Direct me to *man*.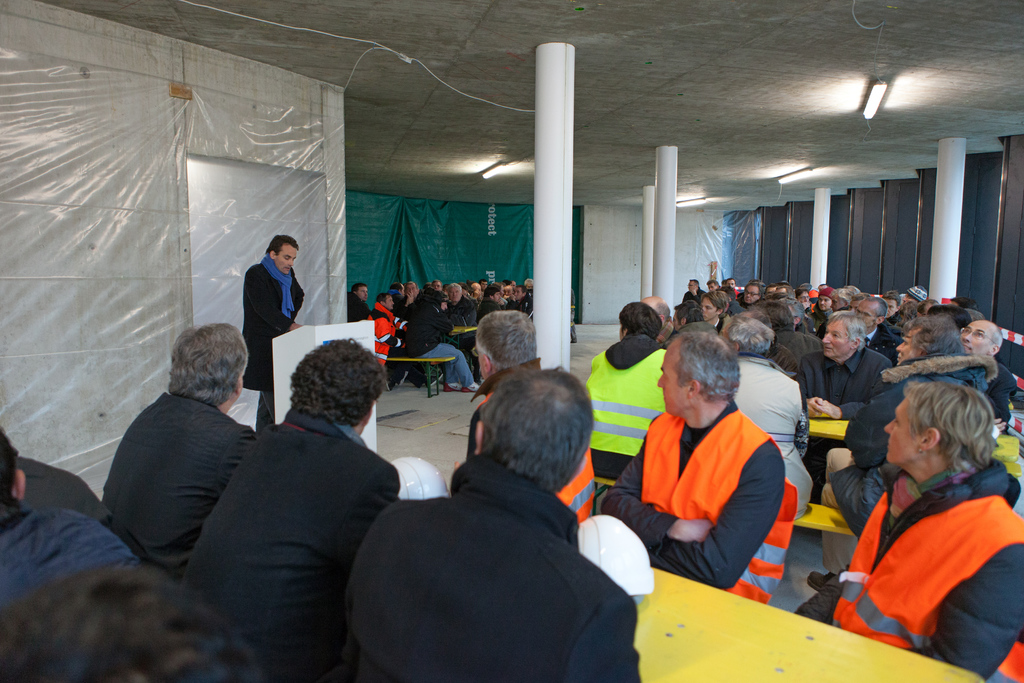
Direction: {"left": 0, "top": 425, "right": 140, "bottom": 614}.
